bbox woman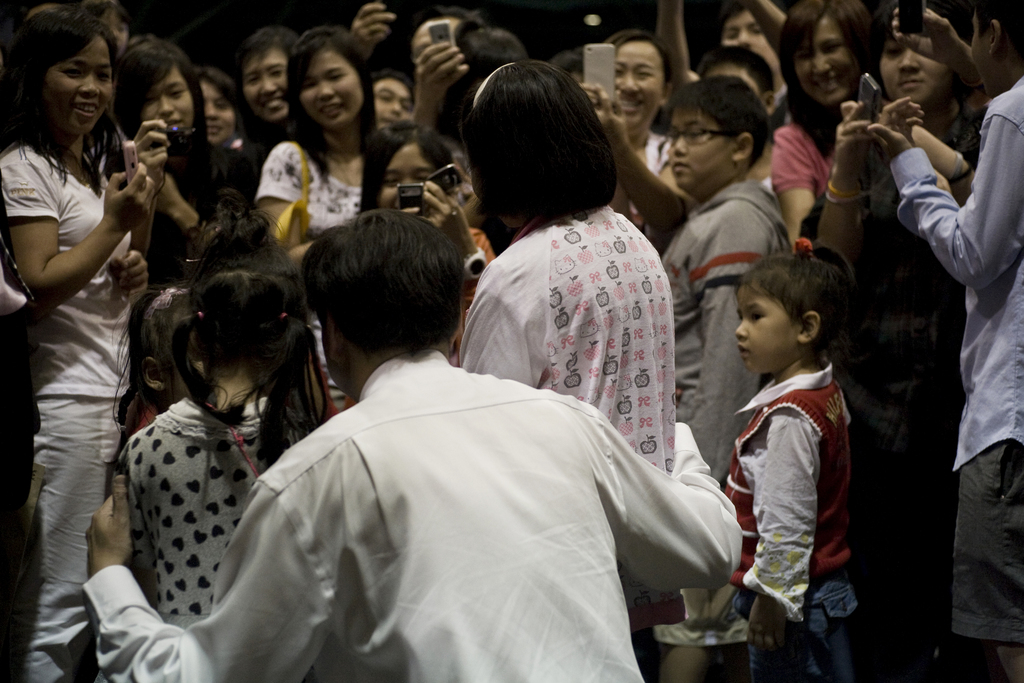
<region>452, 54, 683, 475</region>
